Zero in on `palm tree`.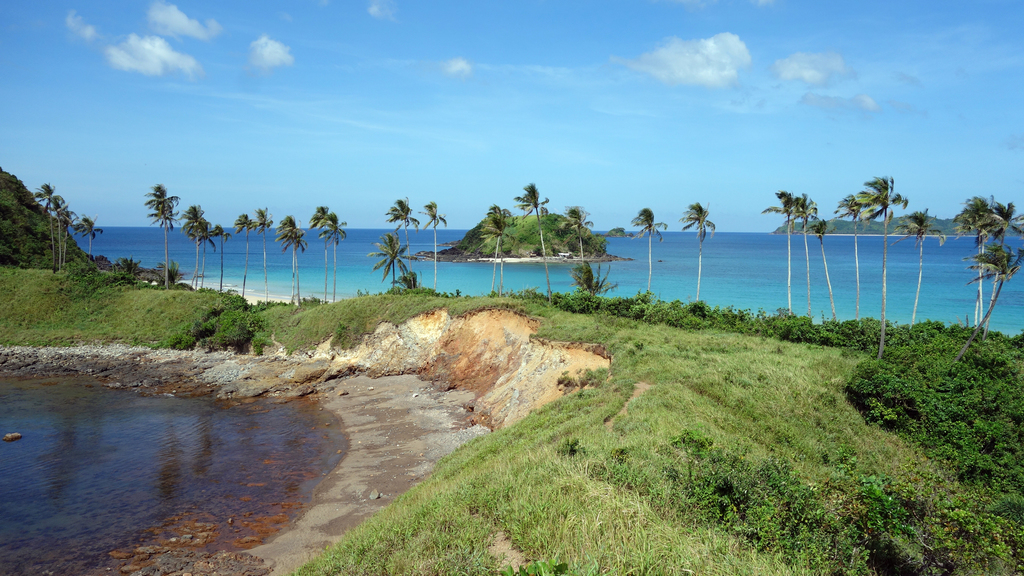
Zeroed in: locate(521, 182, 566, 321).
